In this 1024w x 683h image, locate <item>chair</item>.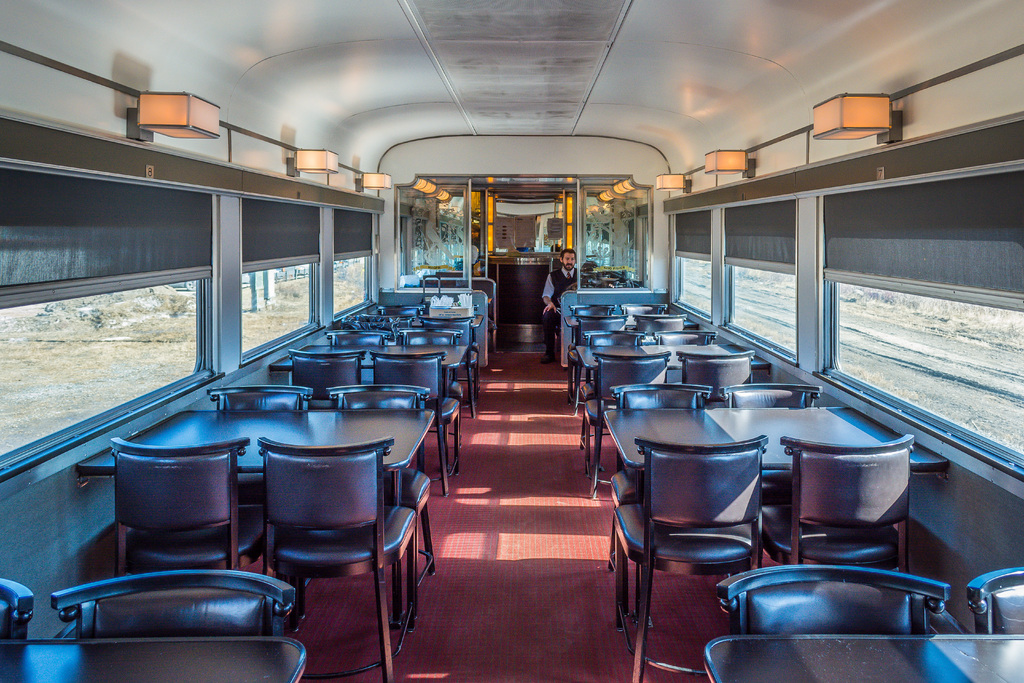
Bounding box: [582, 350, 671, 498].
